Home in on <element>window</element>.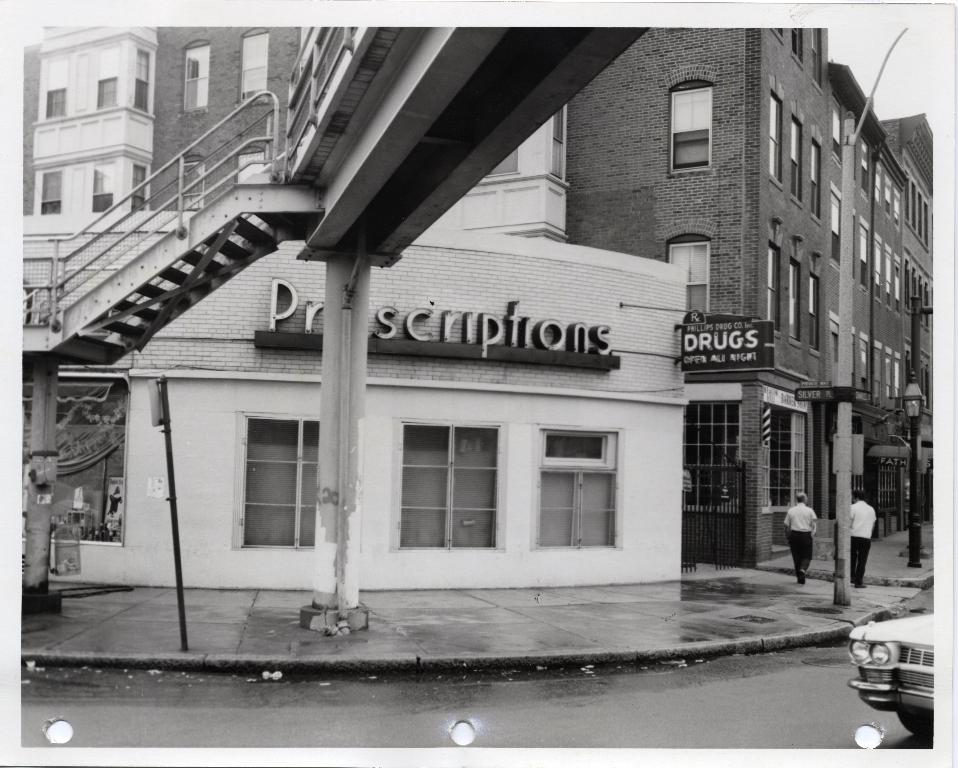
Homed in at detection(832, 186, 845, 270).
